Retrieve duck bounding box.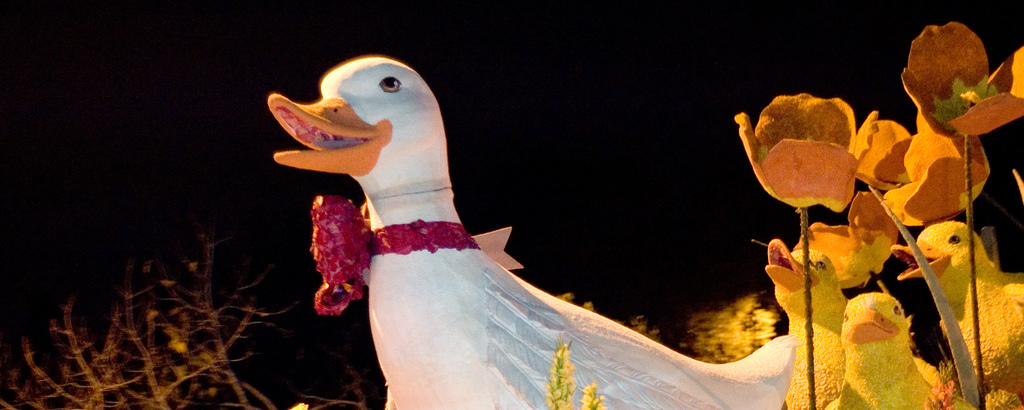
Bounding box: 762,216,876,409.
